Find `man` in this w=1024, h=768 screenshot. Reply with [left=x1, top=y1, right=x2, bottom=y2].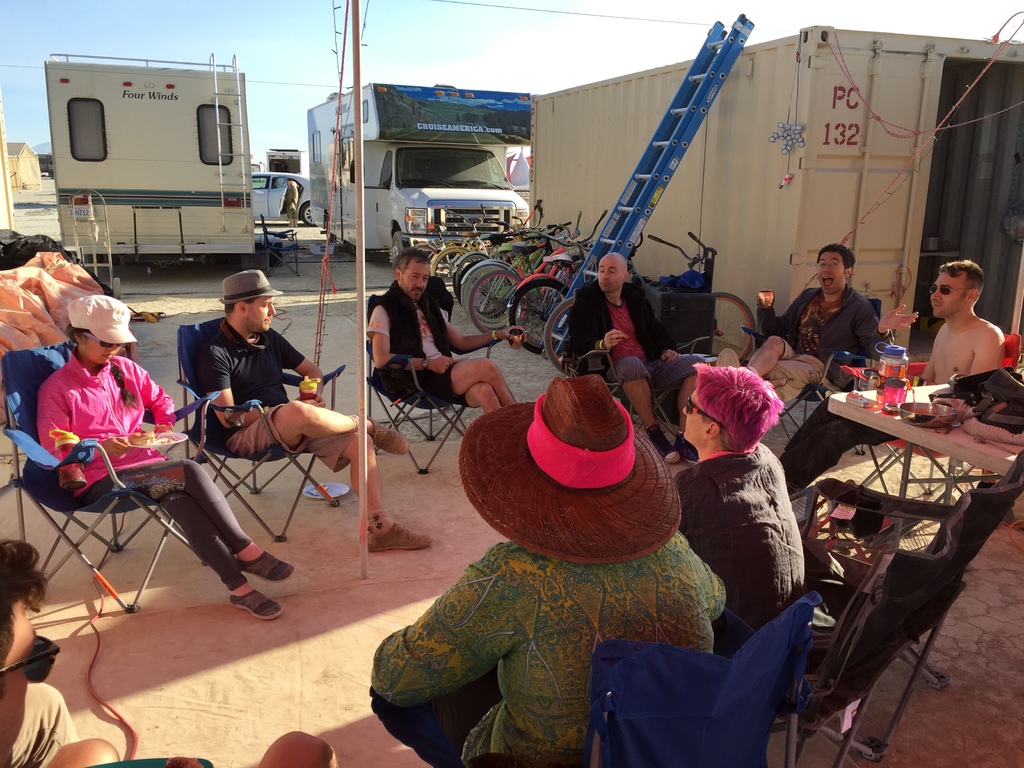
[left=772, top=254, right=1005, bottom=498].
